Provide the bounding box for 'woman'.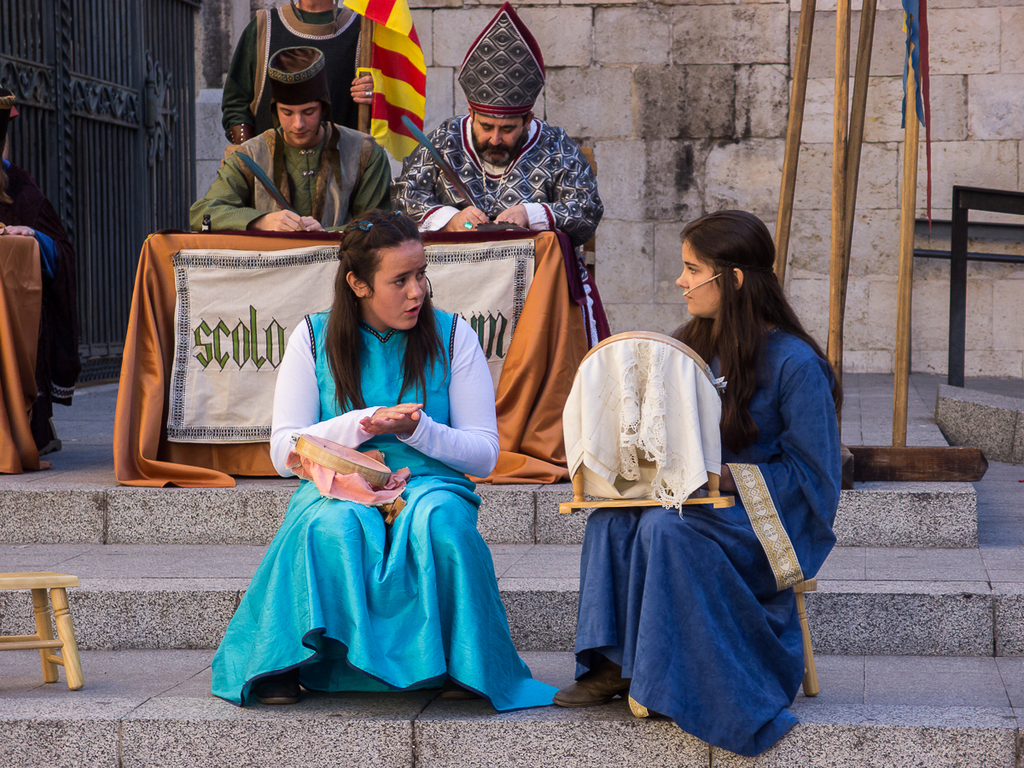
(222,213,514,711).
